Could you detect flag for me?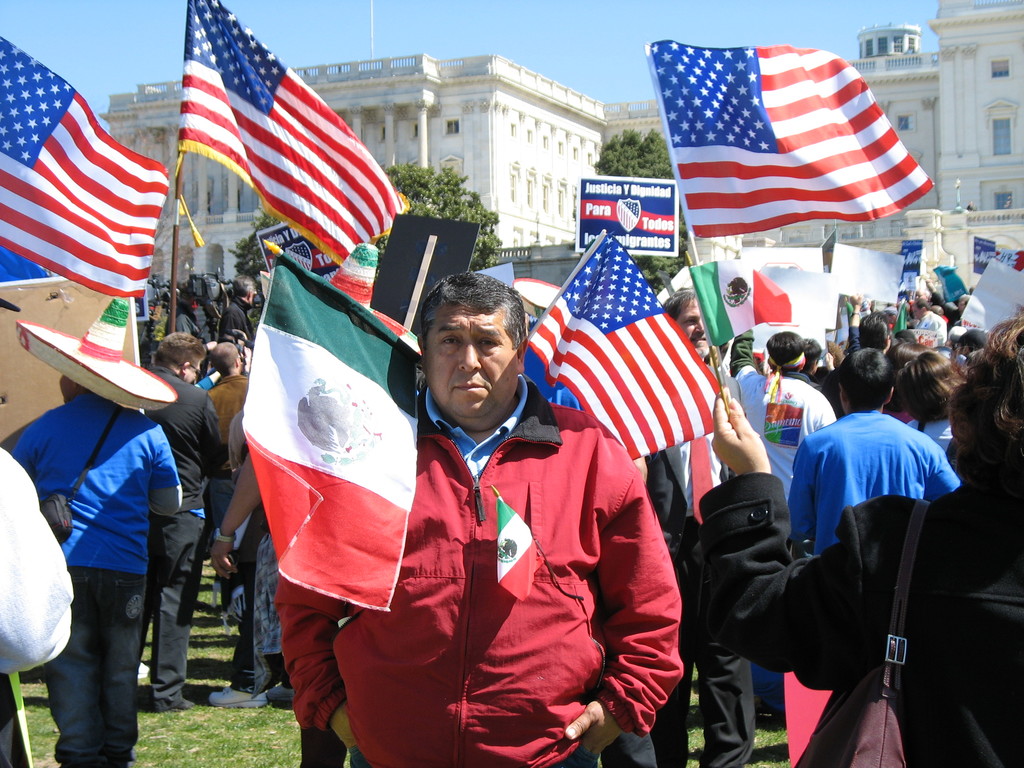
Detection result: Rect(242, 252, 433, 614).
